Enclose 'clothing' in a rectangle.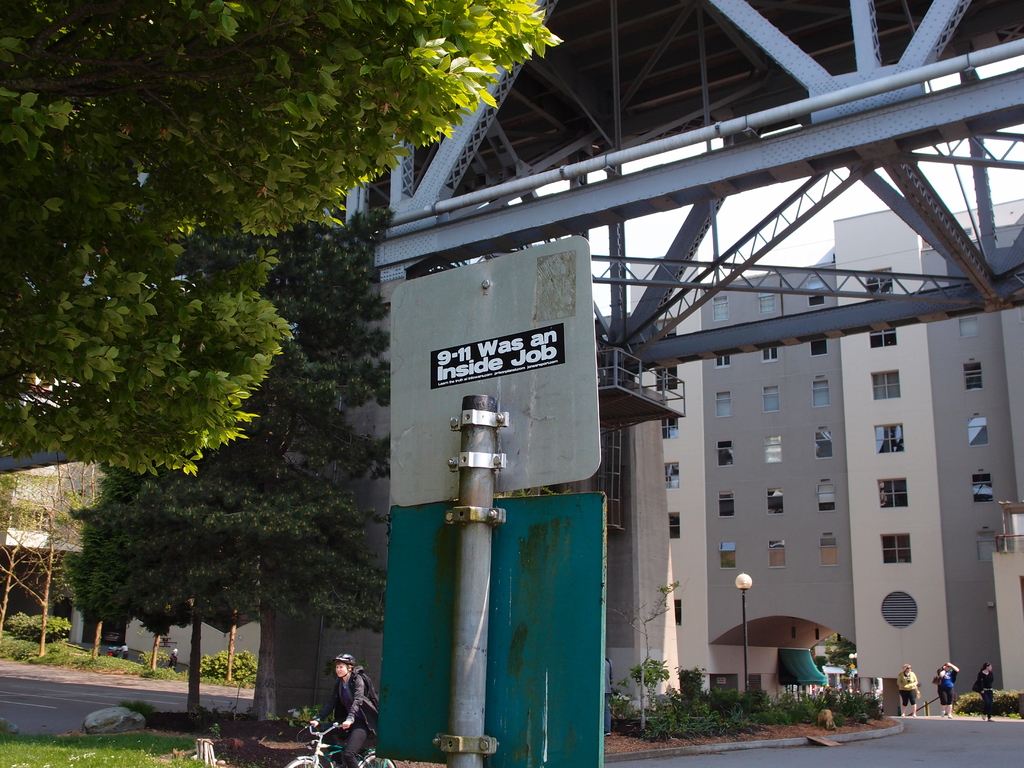
l=897, t=667, r=919, b=705.
